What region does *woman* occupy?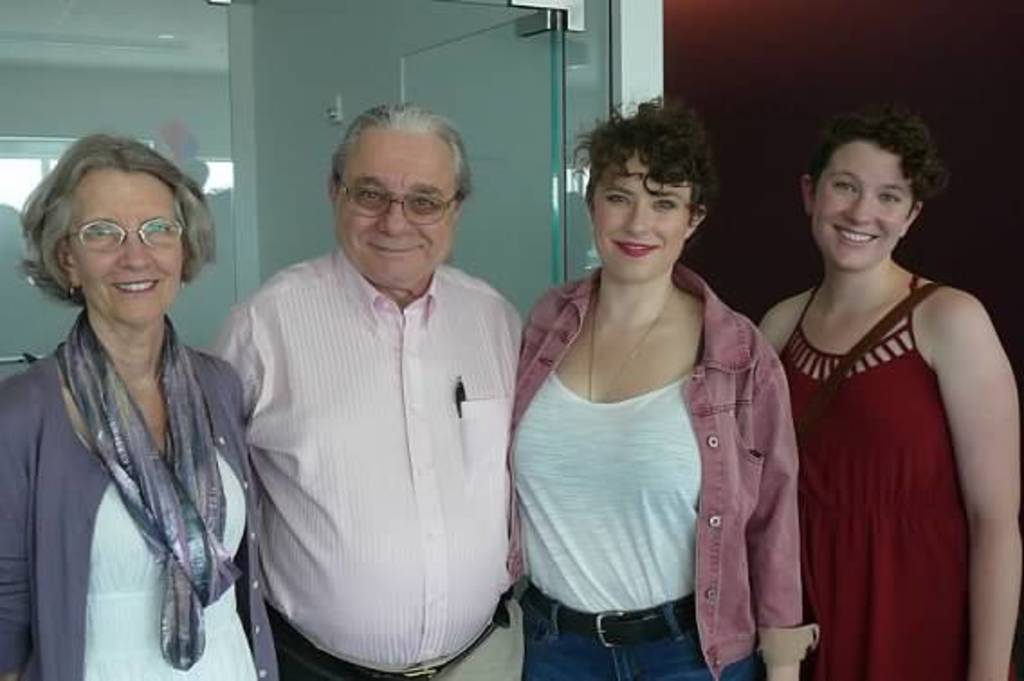
(759, 95, 1022, 679).
